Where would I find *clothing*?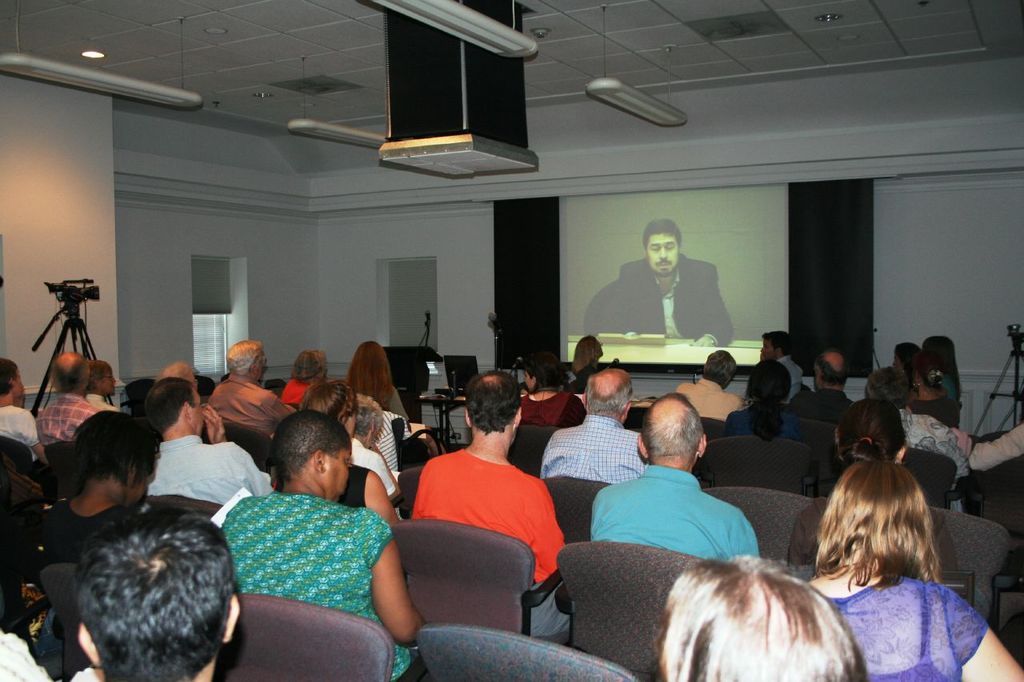
At <box>349,437,398,498</box>.
